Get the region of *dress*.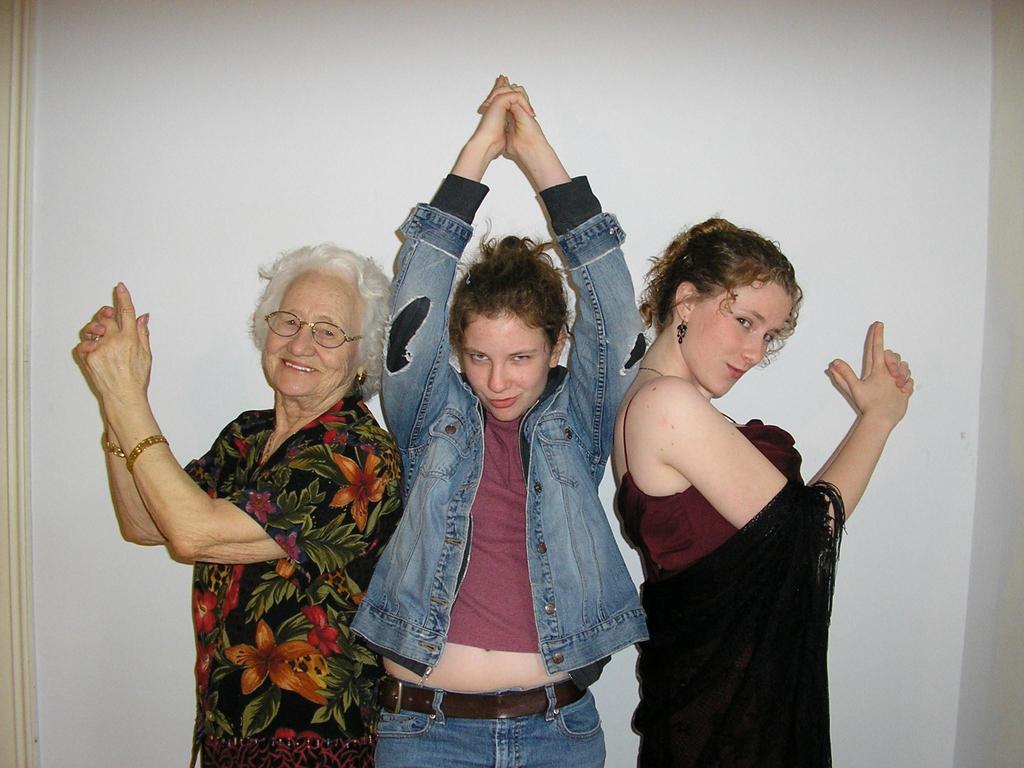
l=180, t=396, r=410, b=767.
